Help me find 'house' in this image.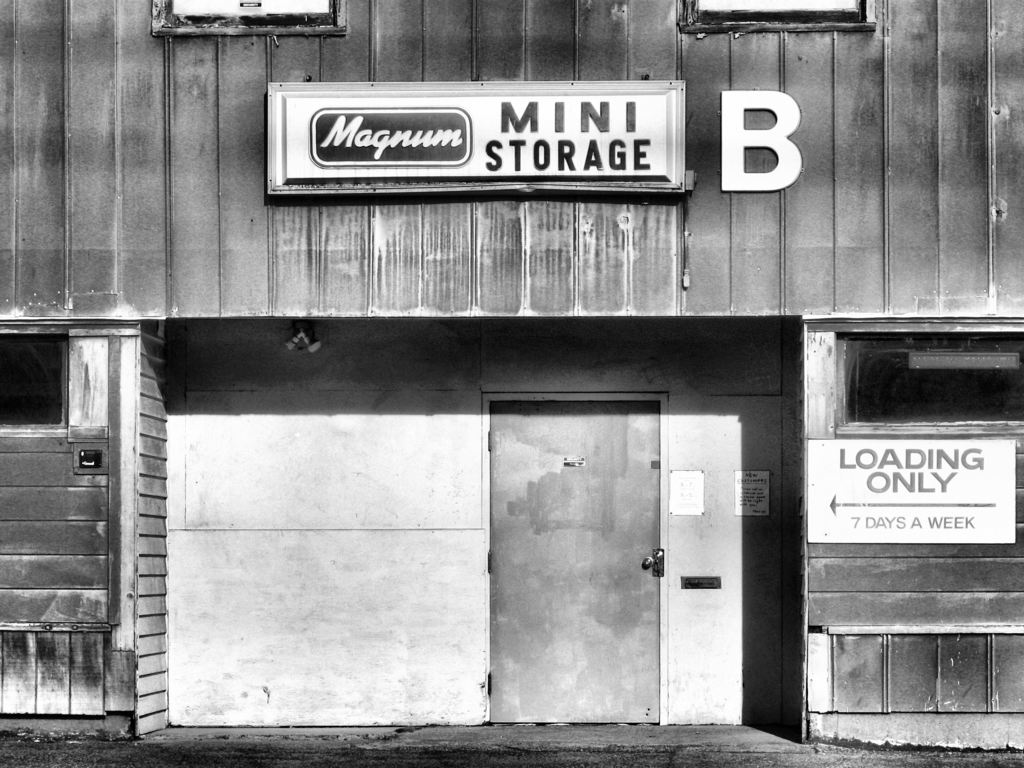
Found it: x1=0, y1=0, x2=1022, y2=319.
